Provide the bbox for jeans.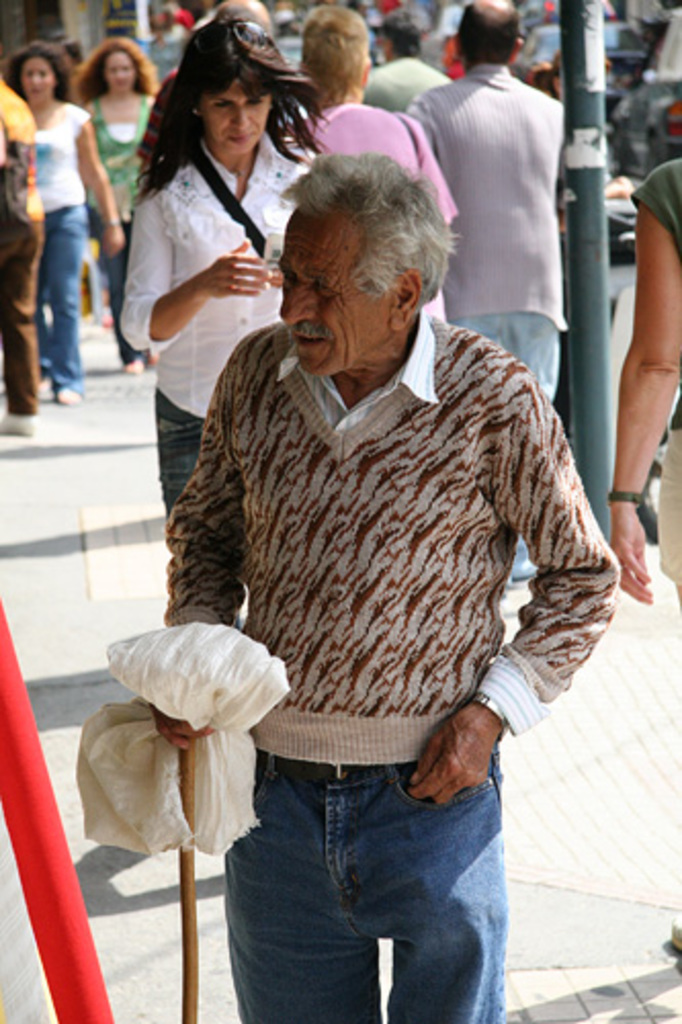
[x1=457, y1=317, x2=555, y2=393].
